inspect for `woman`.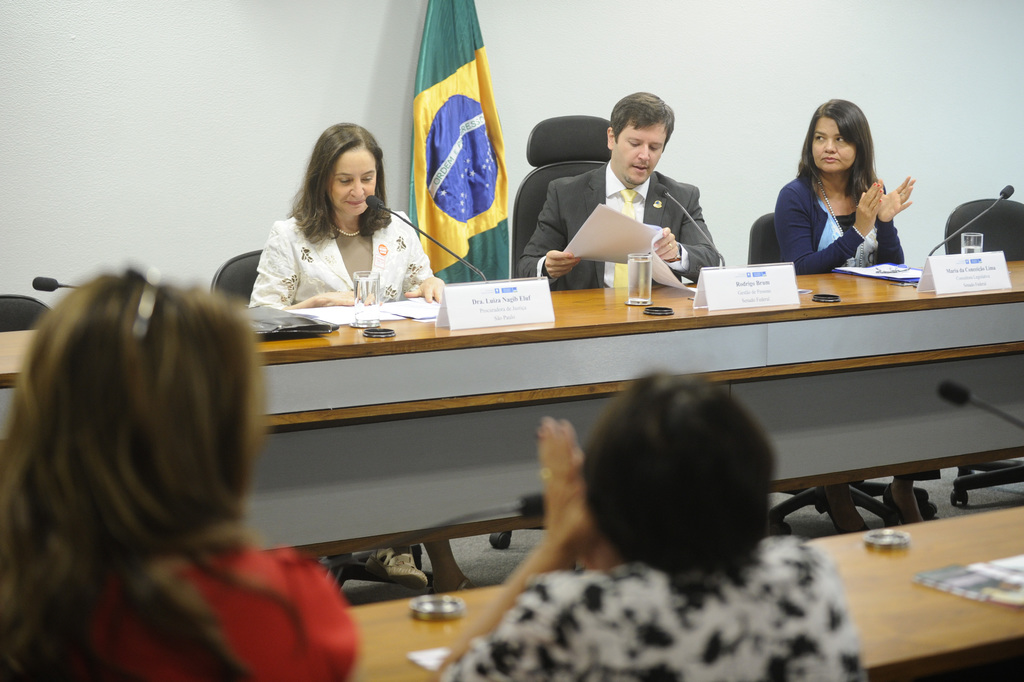
Inspection: bbox=(250, 120, 448, 309).
